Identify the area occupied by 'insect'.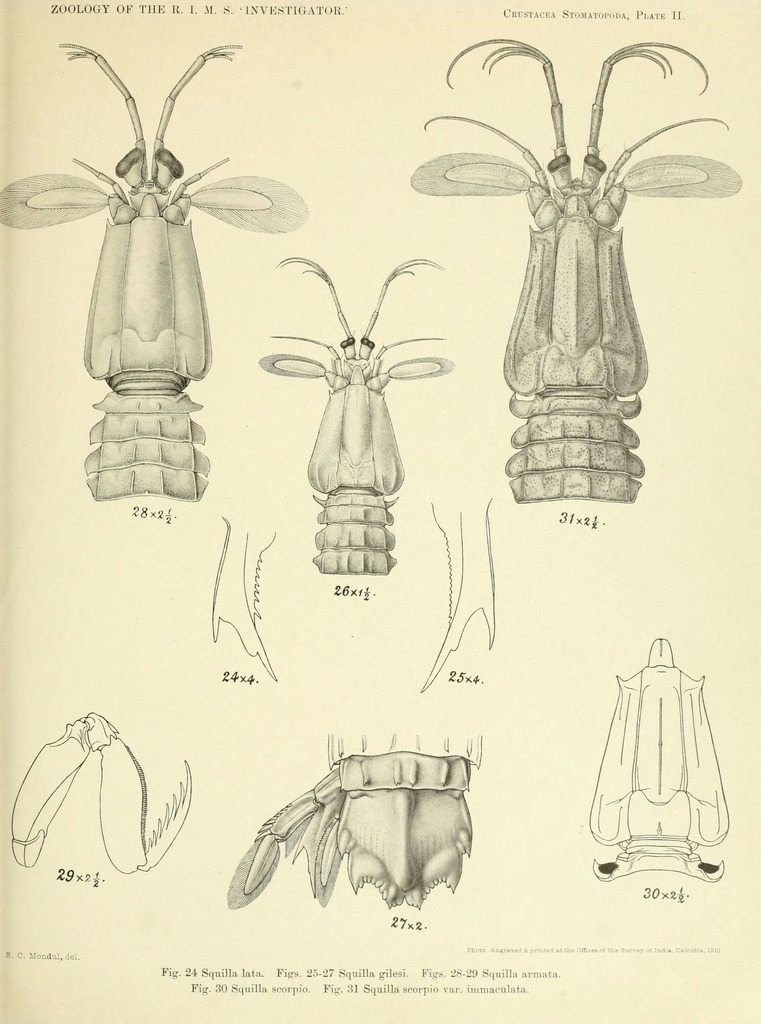
Area: <bbox>0, 40, 310, 510</bbox>.
